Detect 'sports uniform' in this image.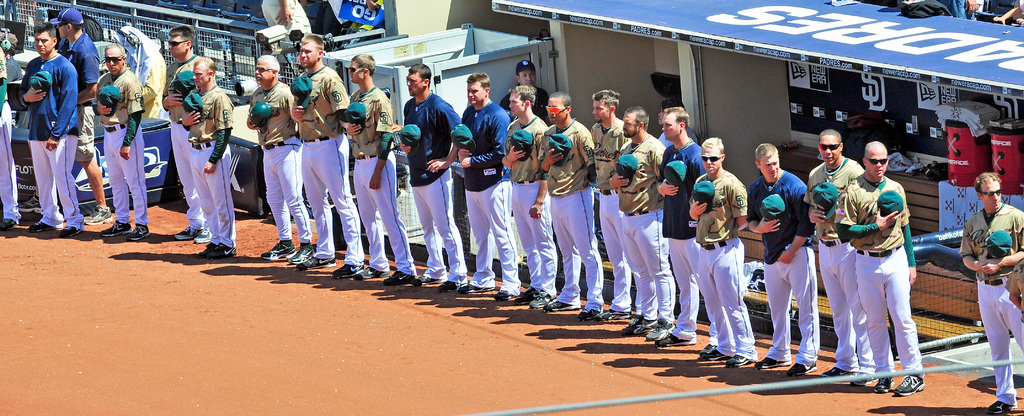
Detection: [left=804, top=157, right=871, bottom=386].
